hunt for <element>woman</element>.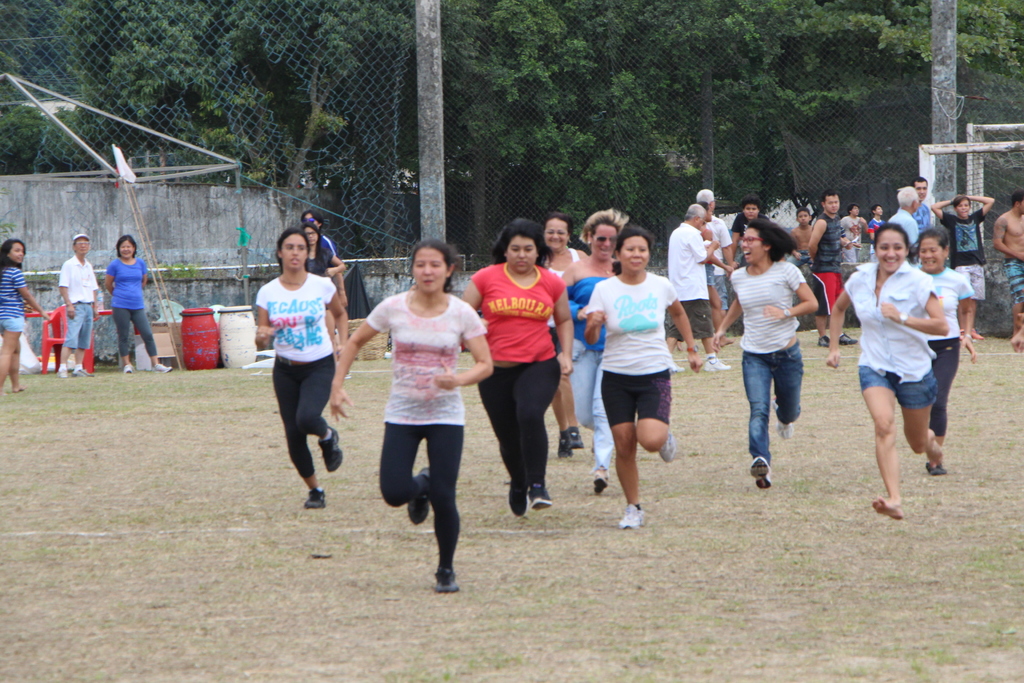
Hunted down at [0,239,58,395].
